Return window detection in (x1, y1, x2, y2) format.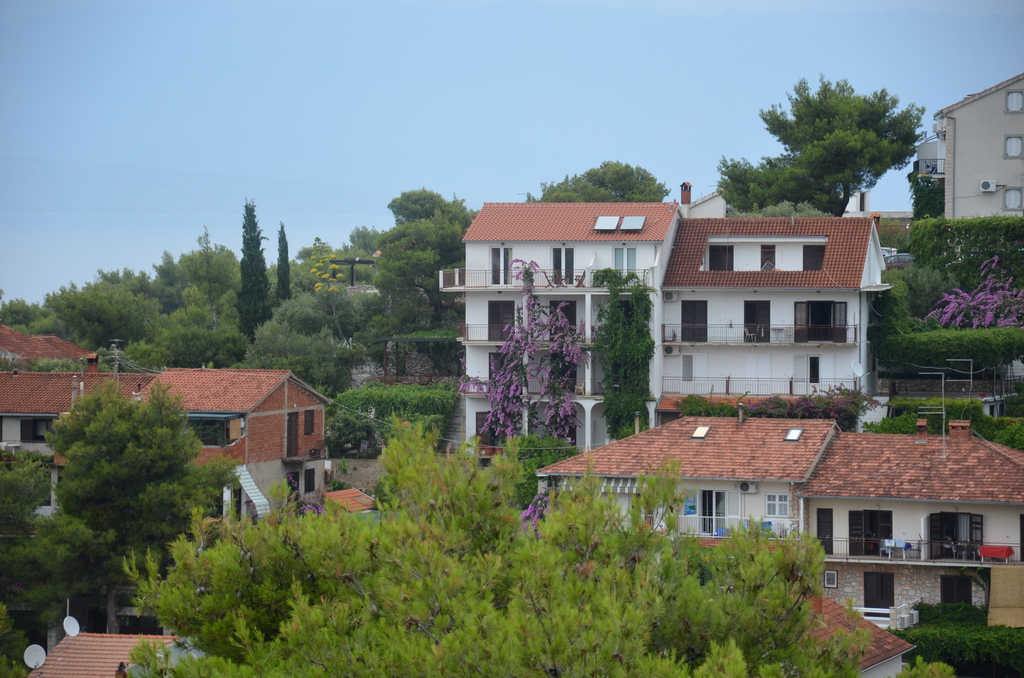
(1004, 90, 1023, 113).
